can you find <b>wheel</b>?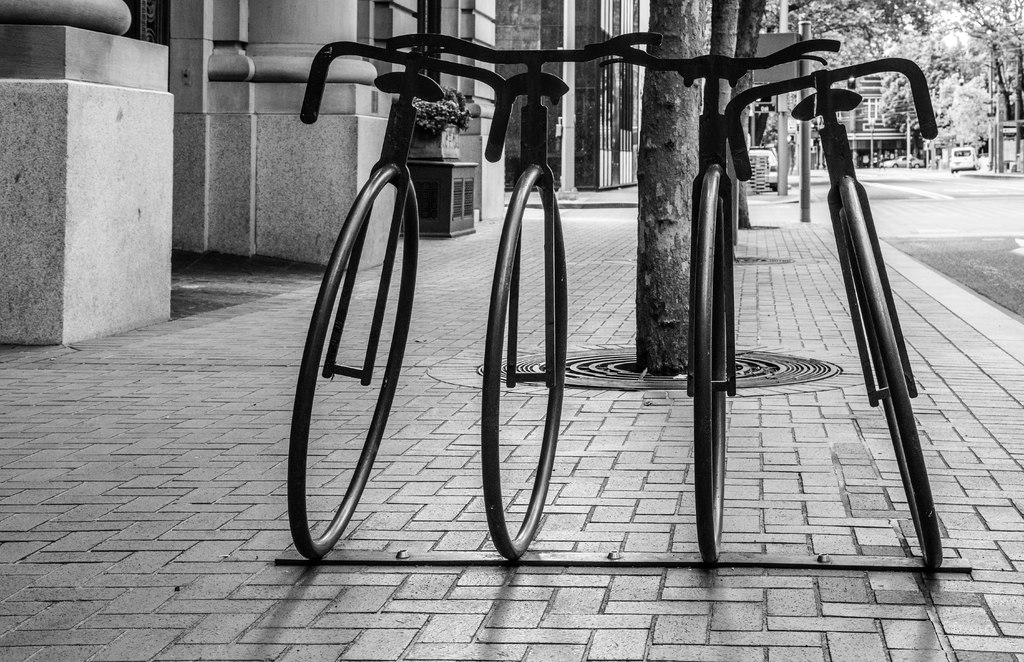
Yes, bounding box: left=695, top=164, right=725, bottom=563.
